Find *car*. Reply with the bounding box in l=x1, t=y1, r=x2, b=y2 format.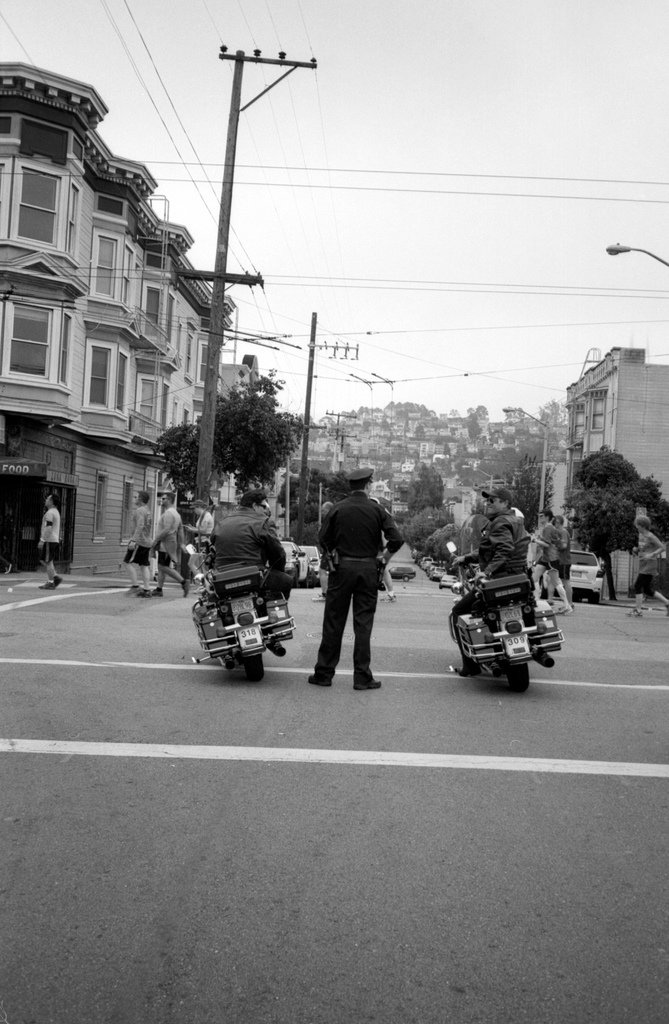
l=561, t=547, r=604, b=600.
